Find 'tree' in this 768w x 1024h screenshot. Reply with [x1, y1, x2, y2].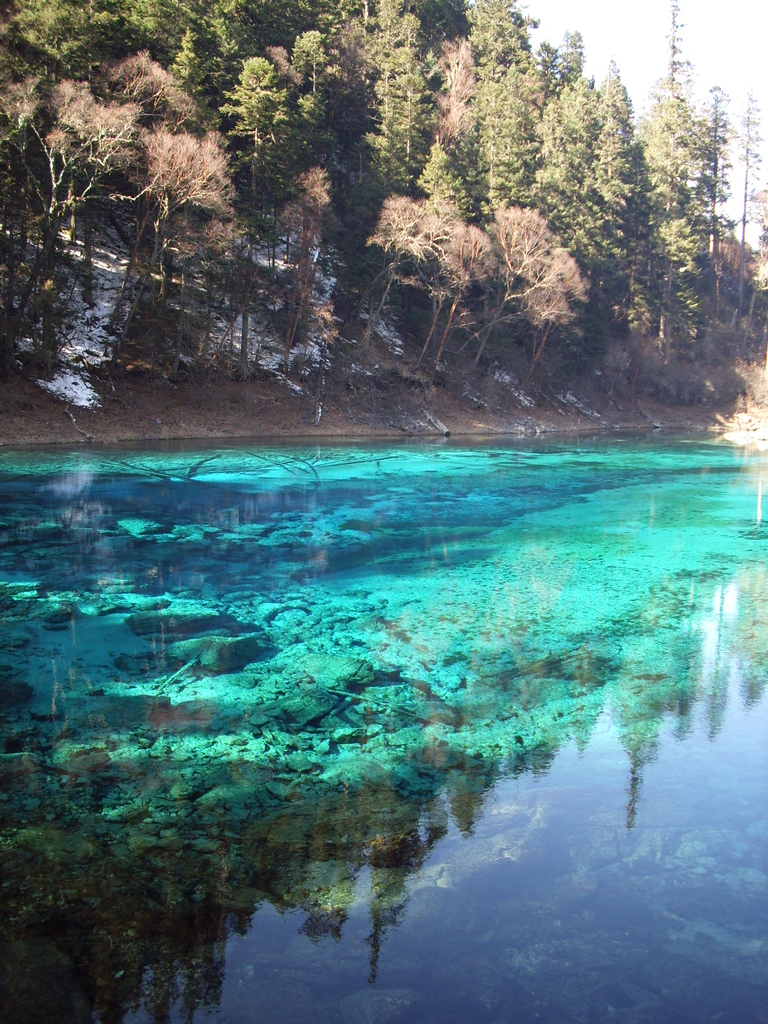
[729, 85, 767, 337].
